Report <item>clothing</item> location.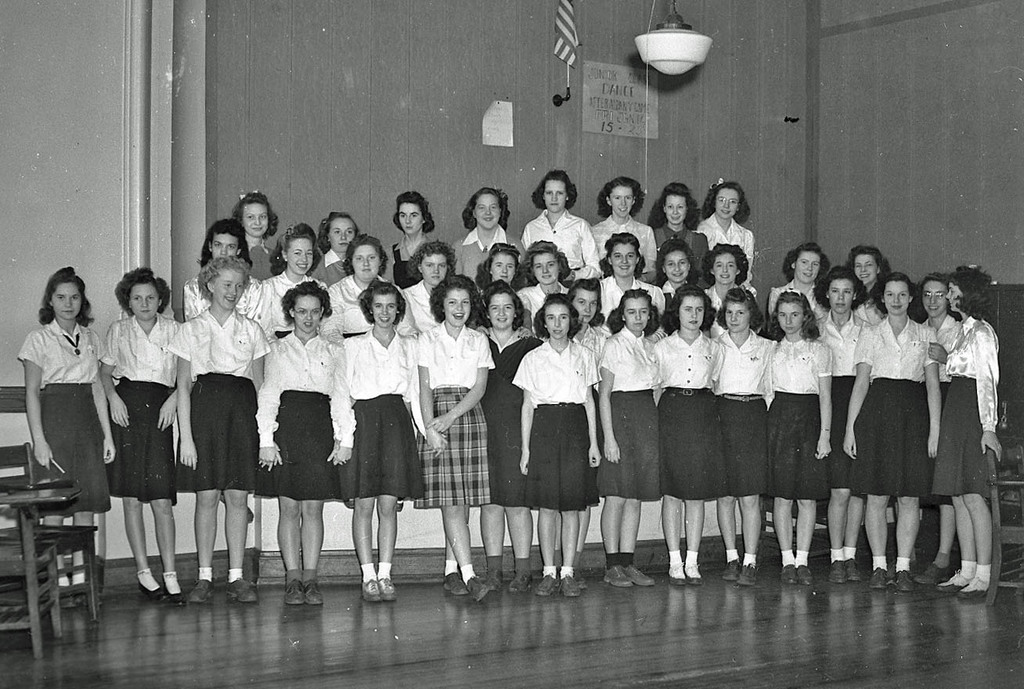
Report: [12, 310, 118, 520].
